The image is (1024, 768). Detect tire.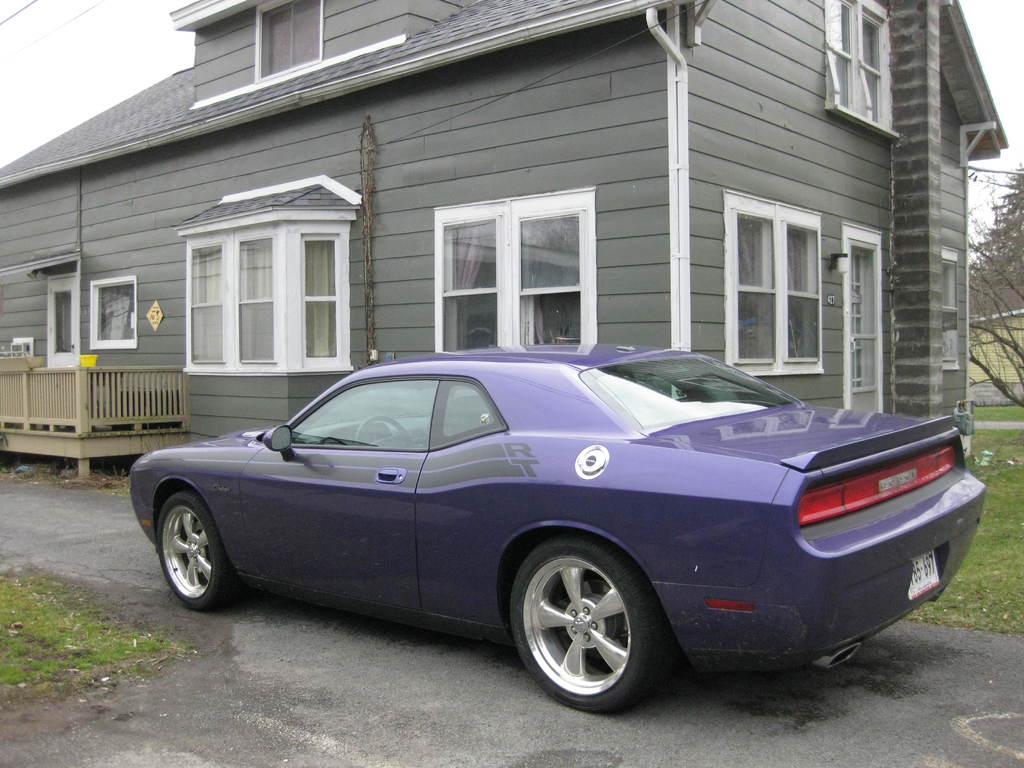
Detection: (left=156, top=494, right=227, bottom=611).
